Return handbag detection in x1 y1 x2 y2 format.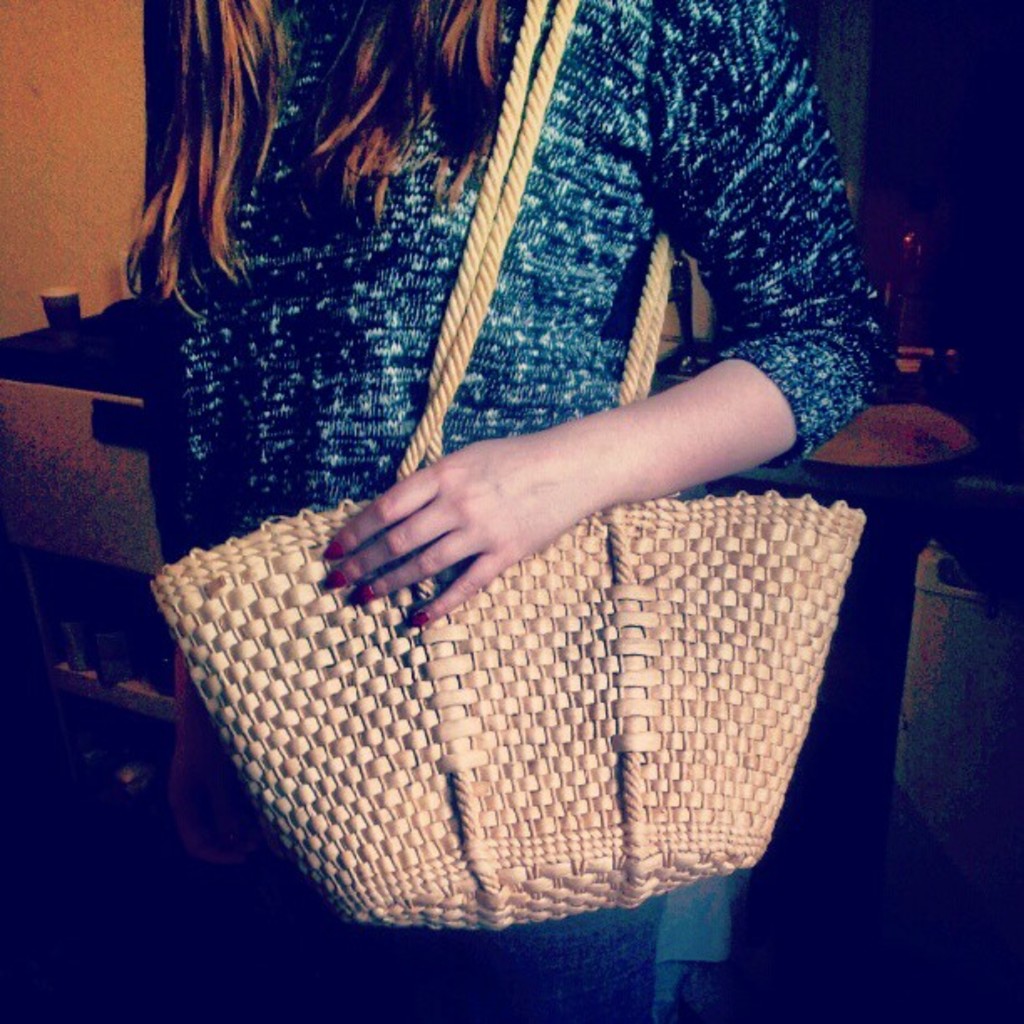
154 0 870 935.
